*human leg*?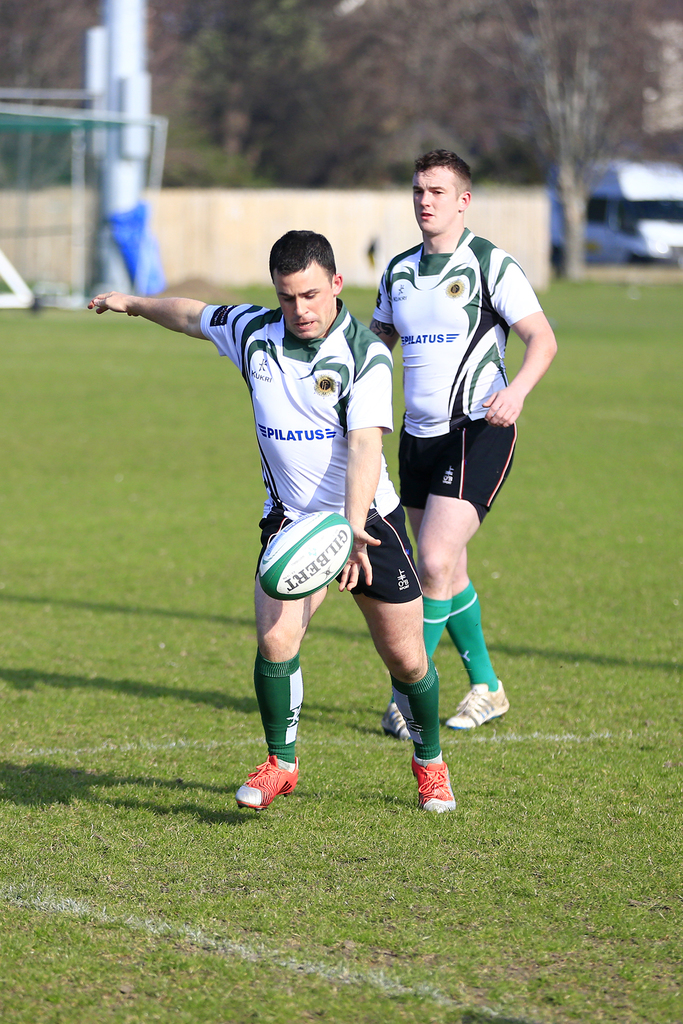
{"left": 240, "top": 582, "right": 320, "bottom": 816}
